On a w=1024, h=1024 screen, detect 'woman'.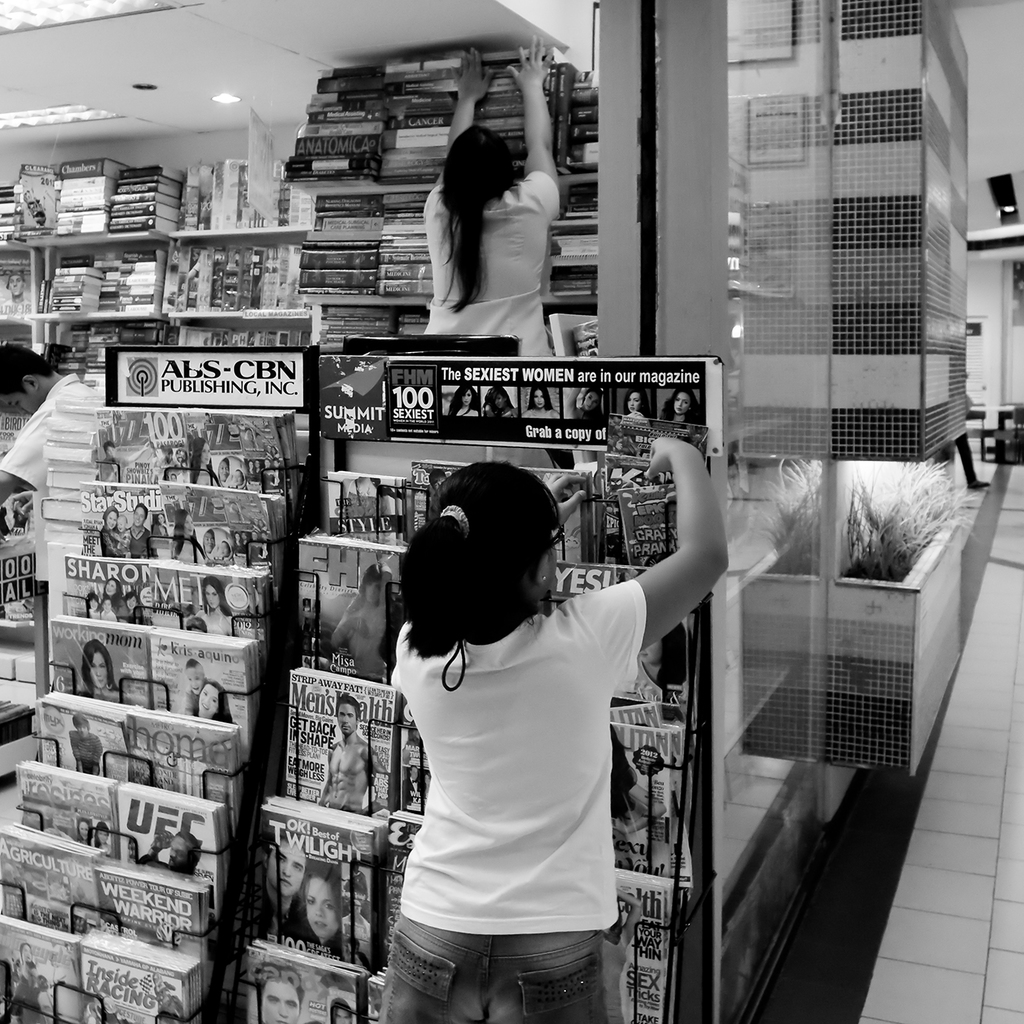
102, 508, 121, 548.
